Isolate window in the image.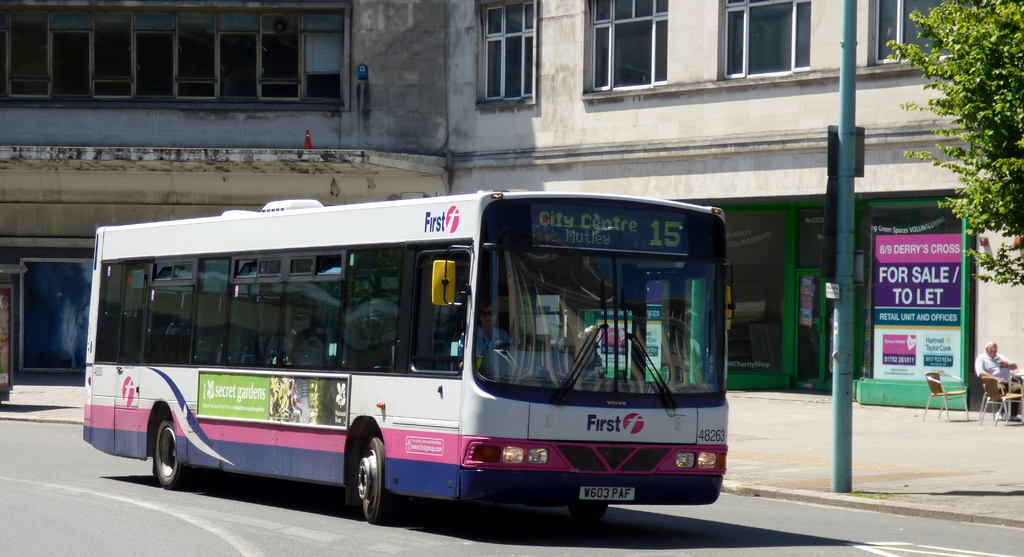
Isolated region: 726 7 819 67.
